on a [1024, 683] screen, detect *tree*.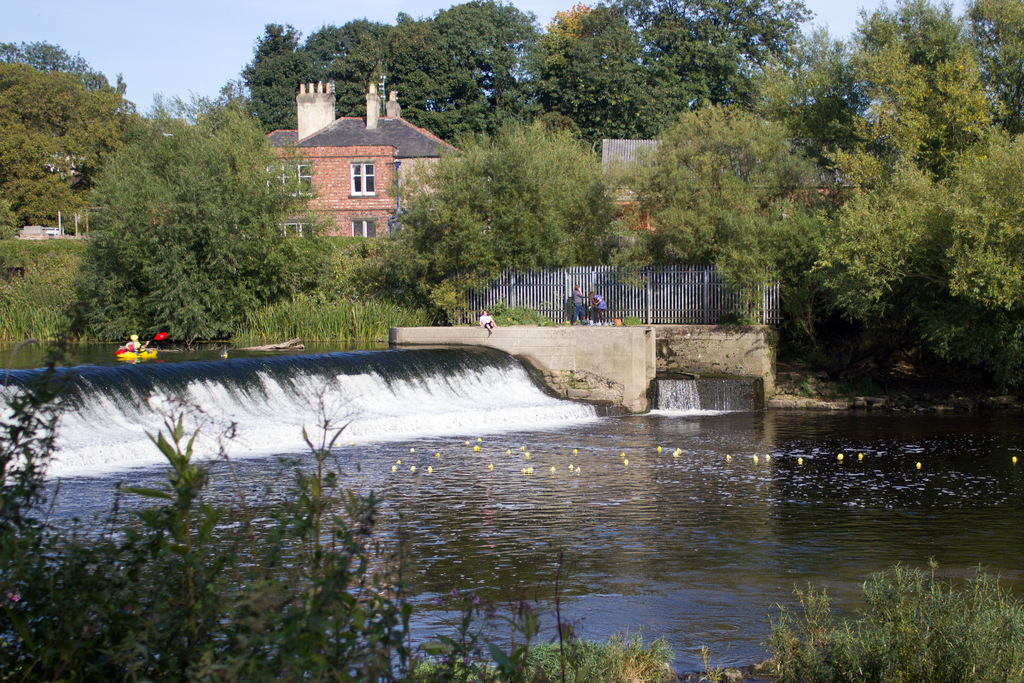
x1=0, y1=37, x2=145, y2=237.
